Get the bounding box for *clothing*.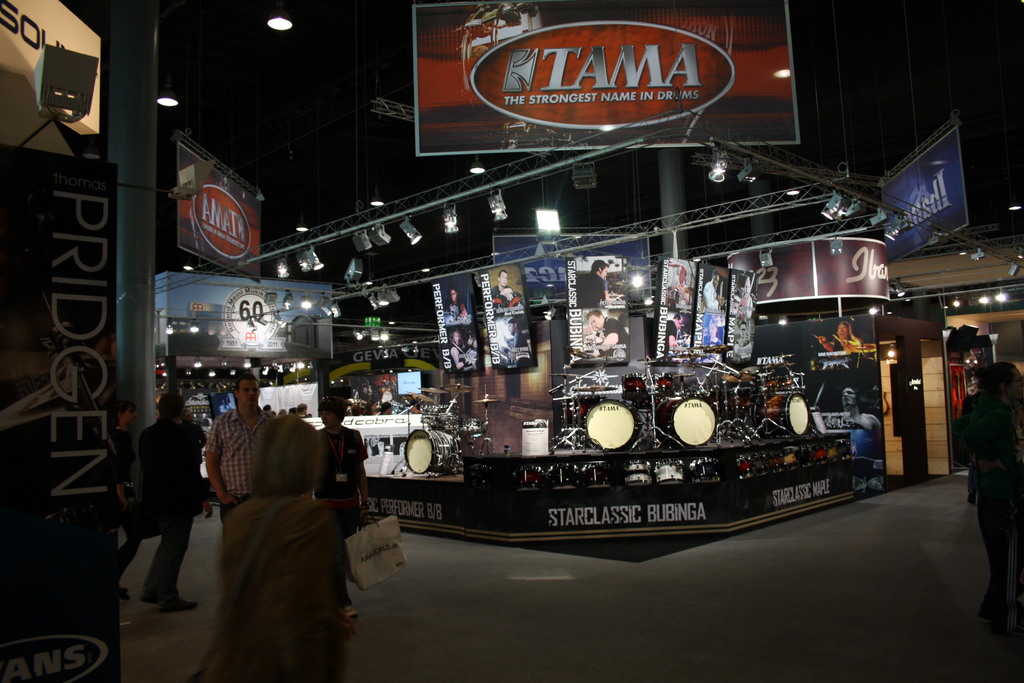
box=[850, 424, 881, 467].
